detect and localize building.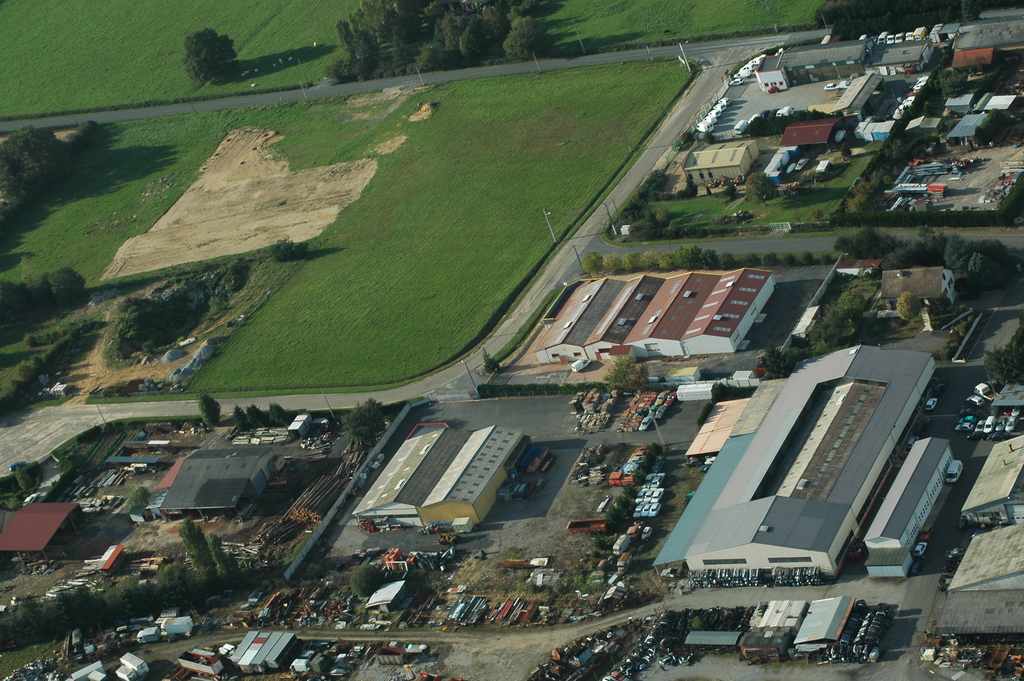
Localized at detection(882, 263, 953, 320).
